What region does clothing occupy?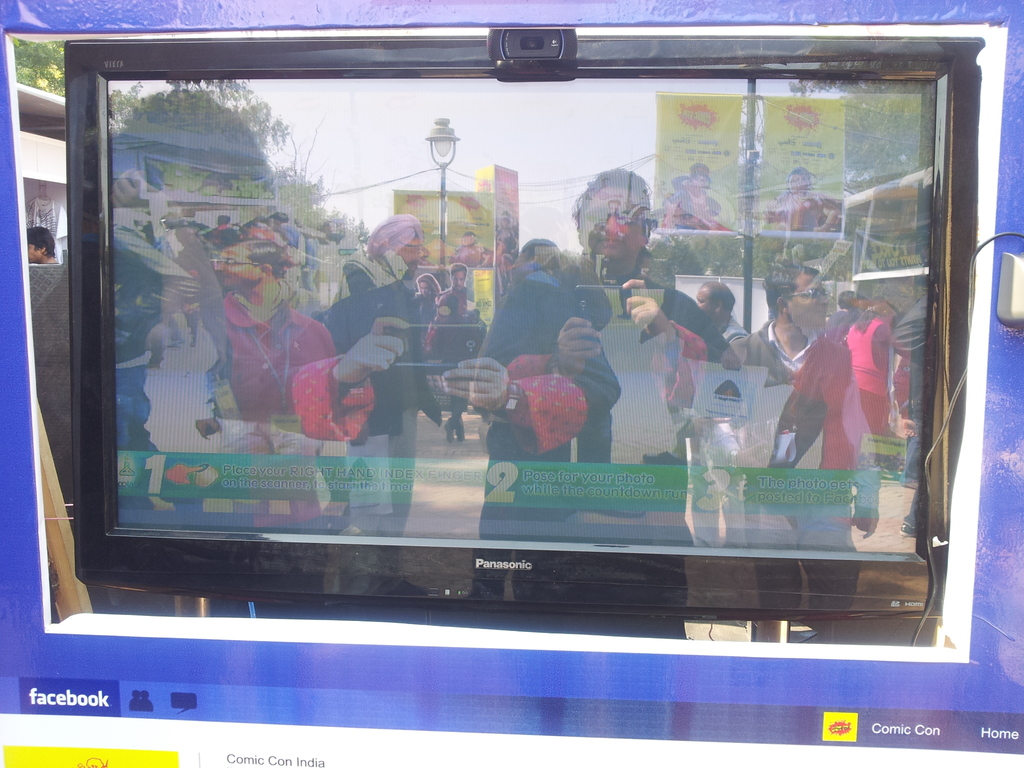
left=892, top=292, right=935, bottom=509.
